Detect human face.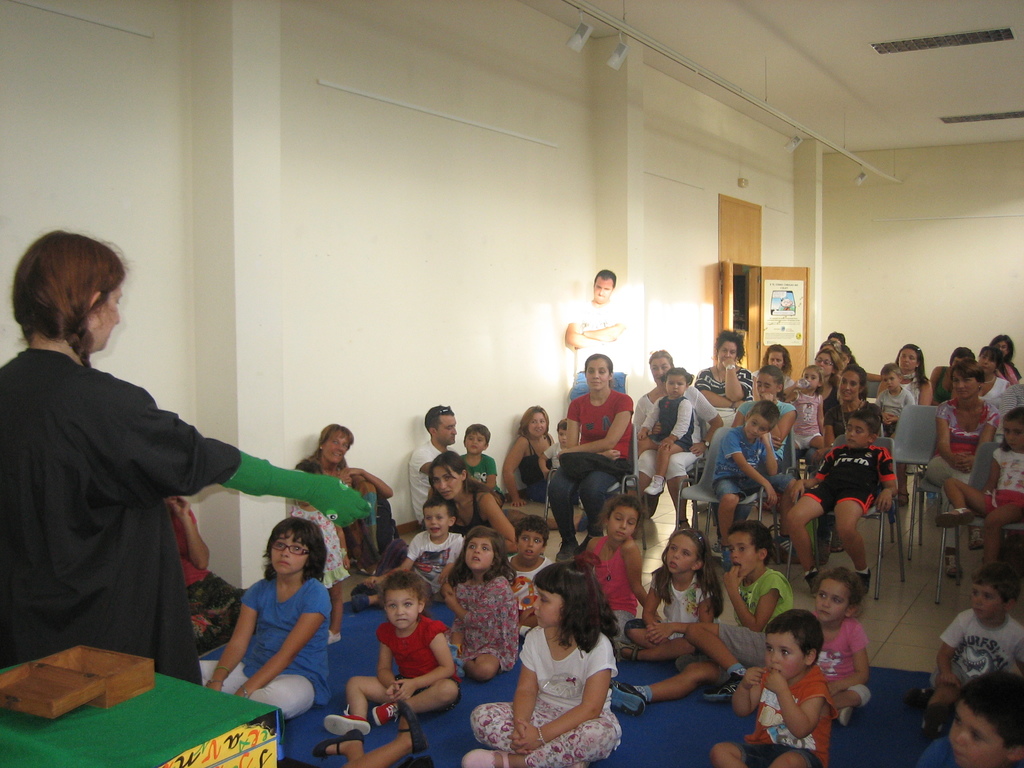
Detected at {"x1": 467, "y1": 543, "x2": 494, "y2": 564}.
